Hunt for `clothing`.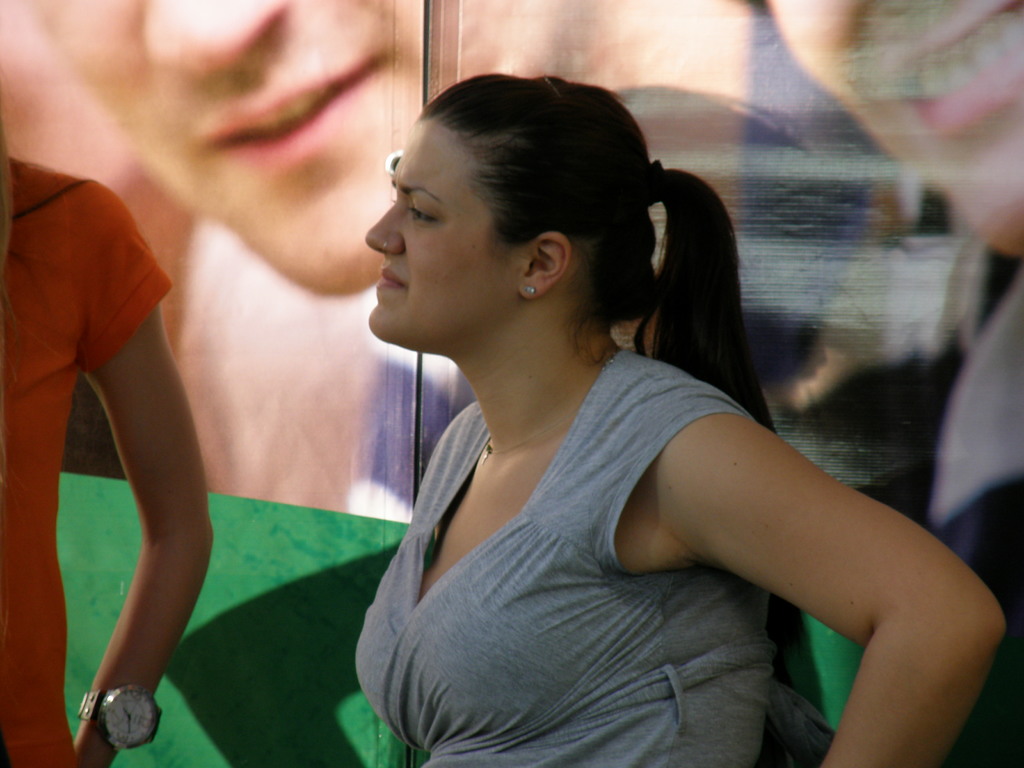
Hunted down at 0,147,169,767.
